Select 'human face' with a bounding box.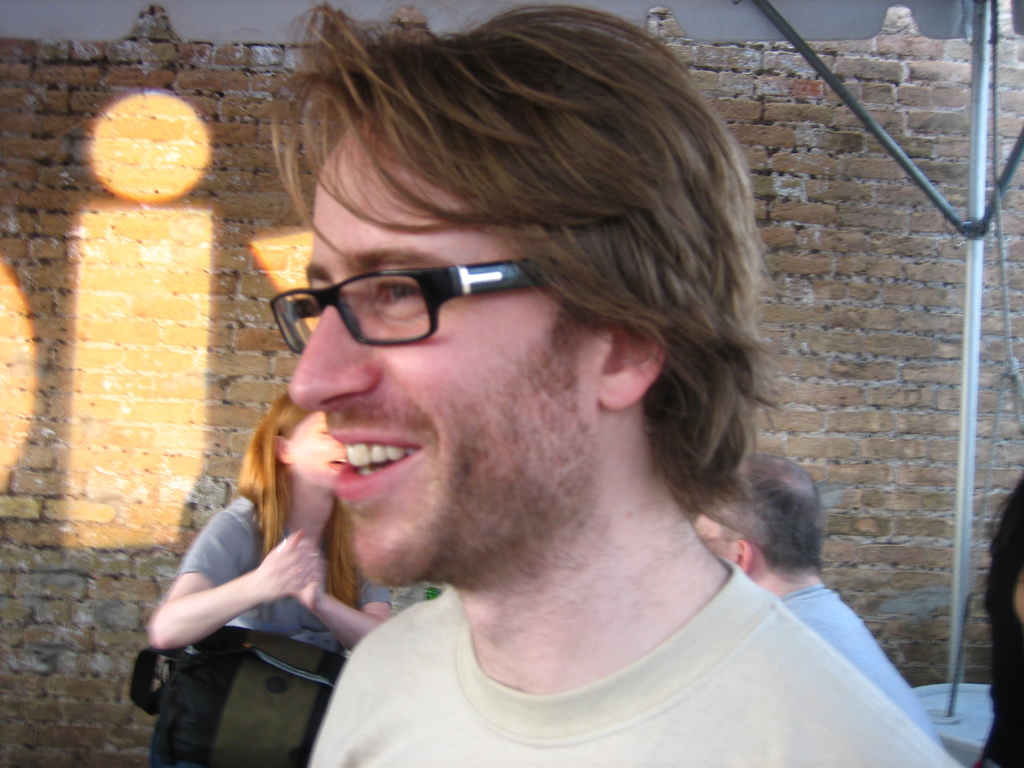
bbox=(692, 503, 742, 561).
